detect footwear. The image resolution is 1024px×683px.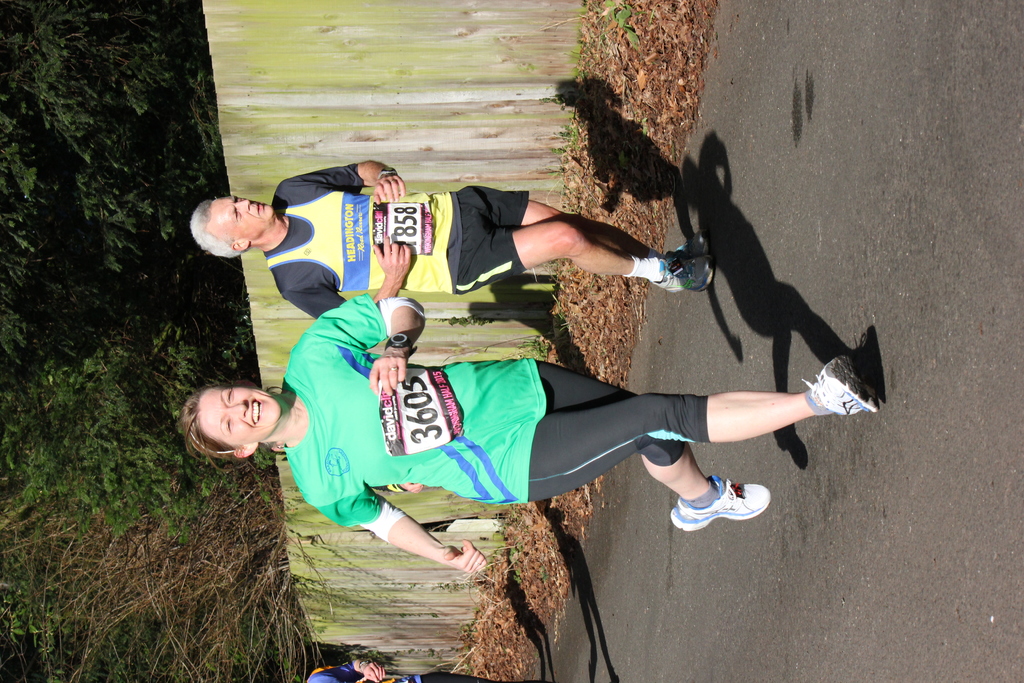
(x1=801, y1=352, x2=881, y2=420).
